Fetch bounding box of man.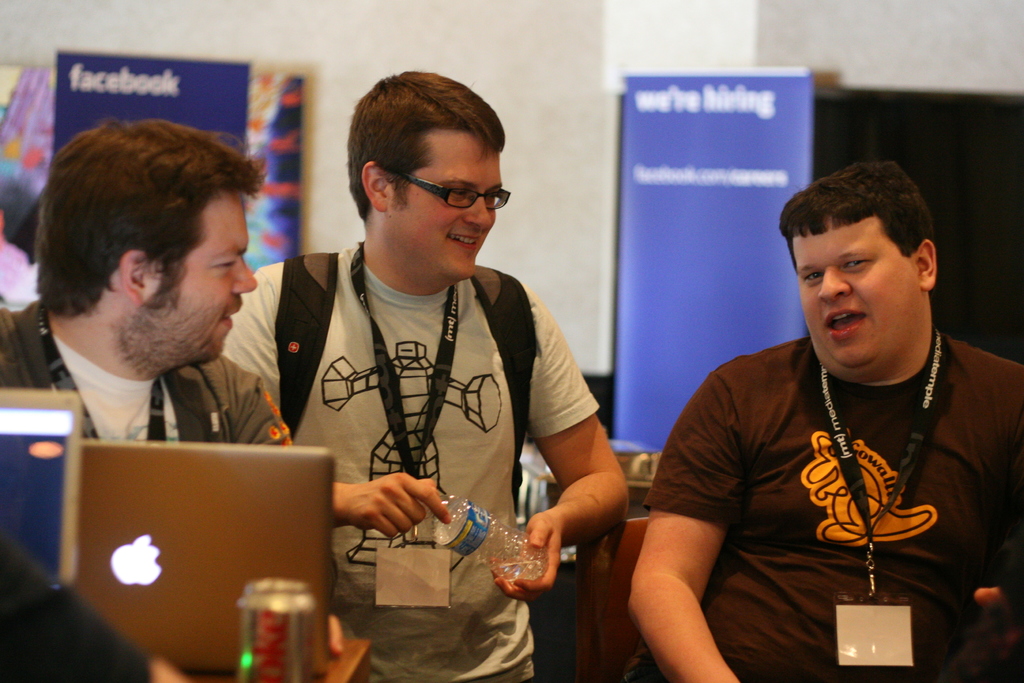
Bbox: locate(225, 73, 628, 682).
